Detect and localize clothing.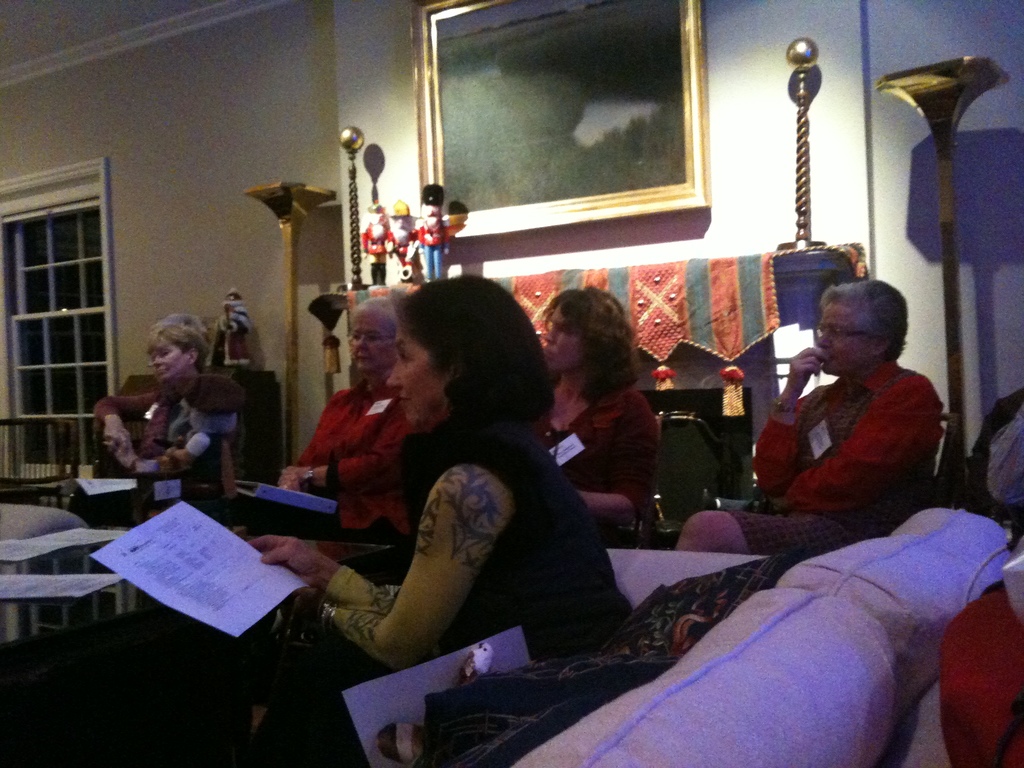
Localized at box(71, 378, 230, 530).
